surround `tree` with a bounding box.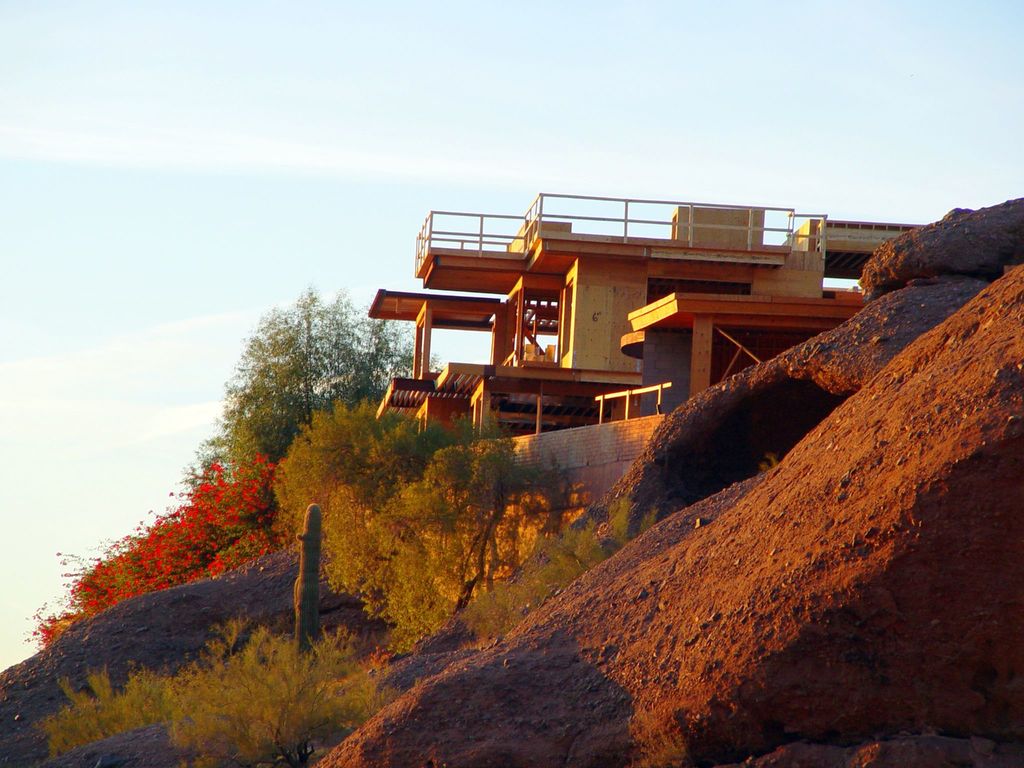
l=225, t=288, r=440, b=477.
